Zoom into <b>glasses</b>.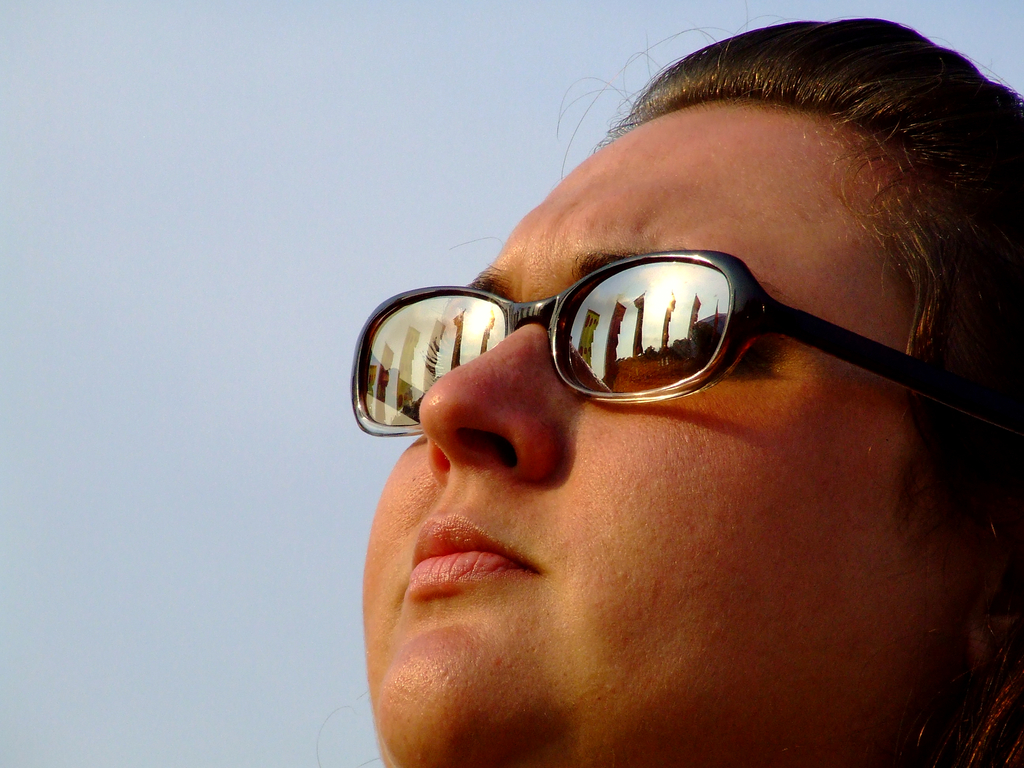
Zoom target: <box>340,225,994,433</box>.
